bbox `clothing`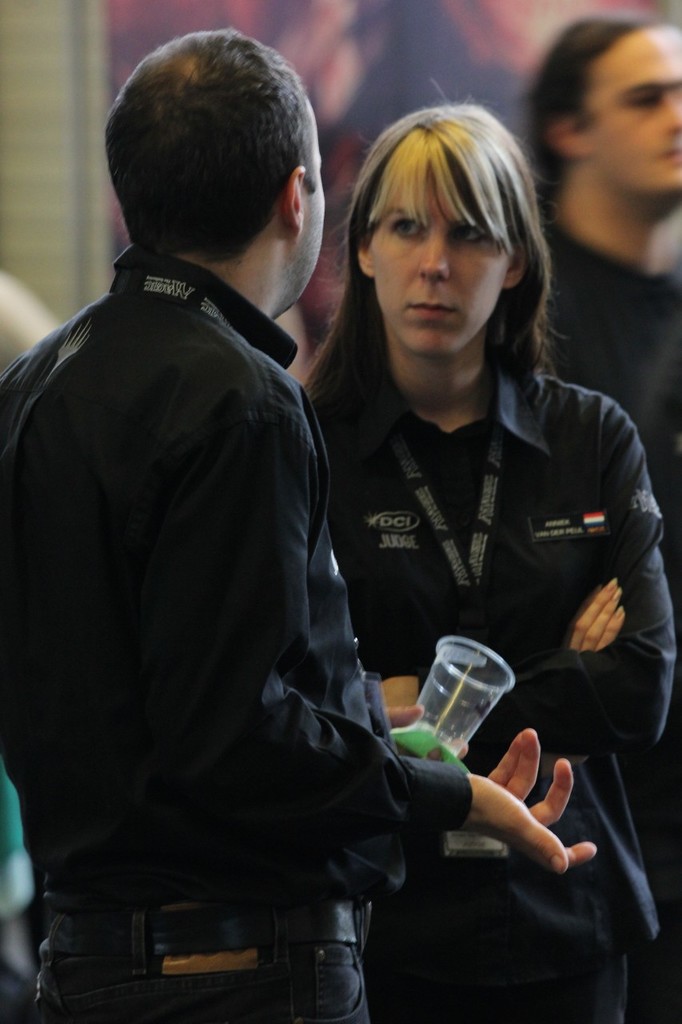
[x1=42, y1=214, x2=514, y2=1002]
